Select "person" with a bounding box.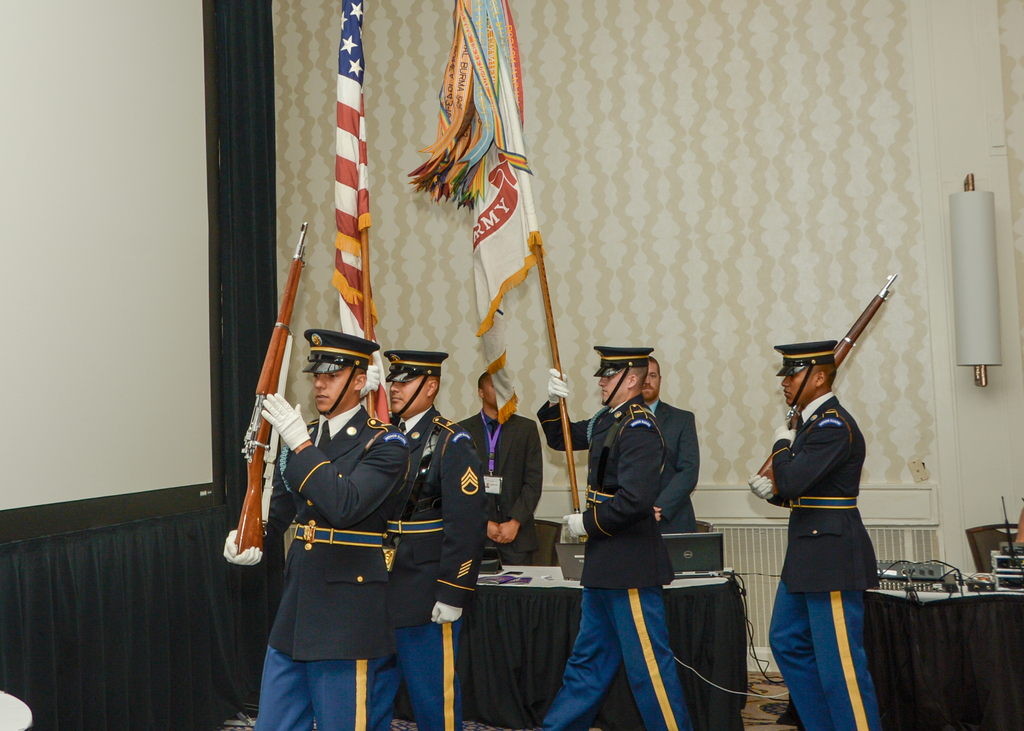
rect(765, 300, 895, 713).
